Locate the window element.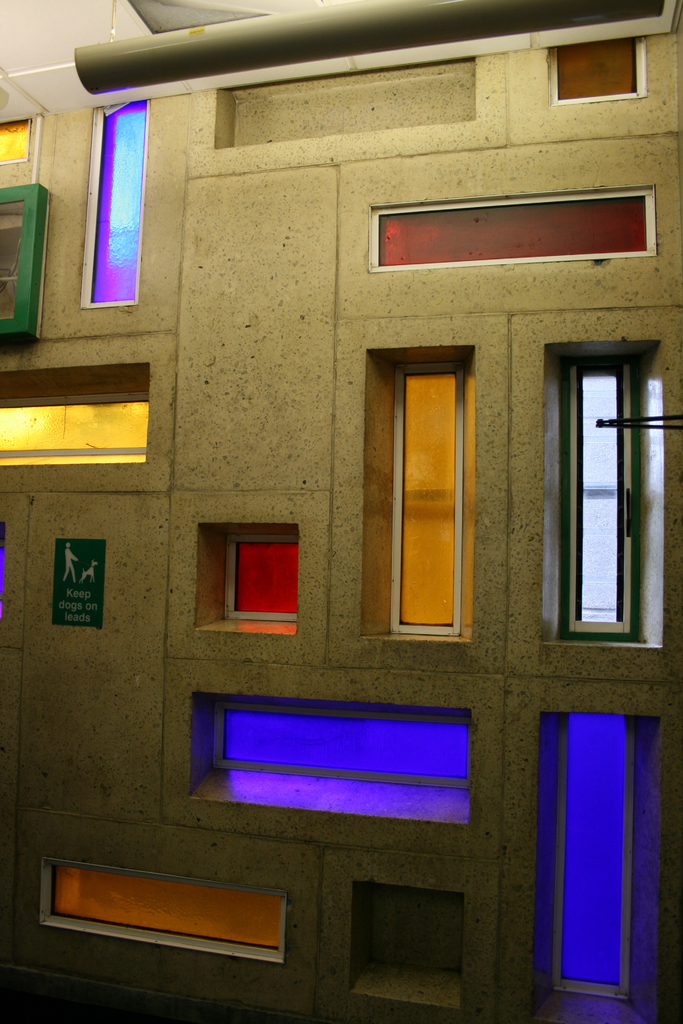
Element bbox: (x1=200, y1=528, x2=303, y2=622).
